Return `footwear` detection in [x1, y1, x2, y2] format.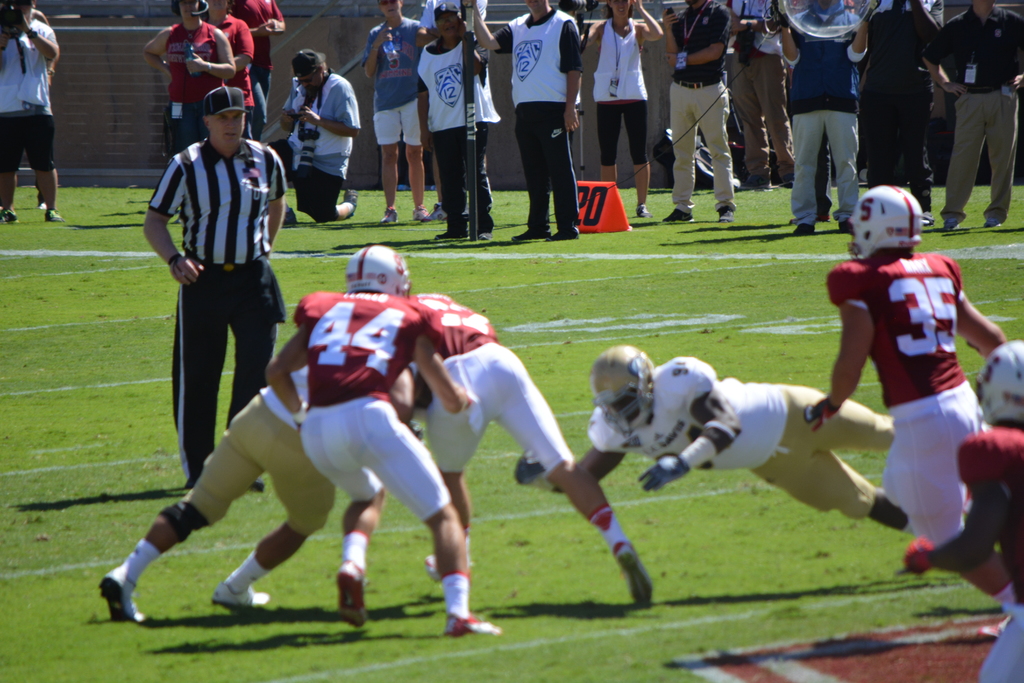
[380, 206, 400, 224].
